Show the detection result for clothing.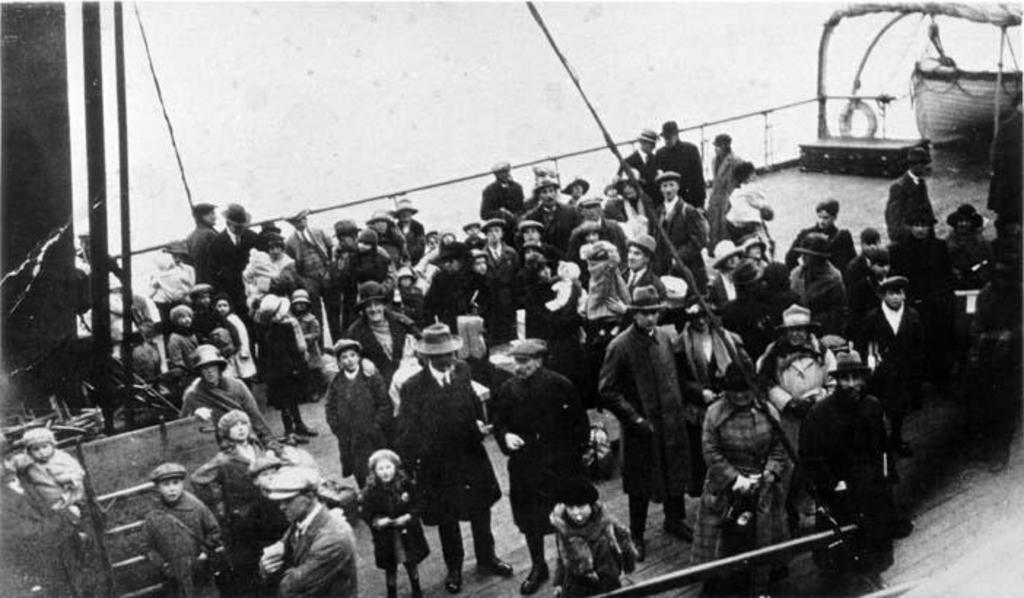
x1=289, y1=229, x2=360, y2=337.
